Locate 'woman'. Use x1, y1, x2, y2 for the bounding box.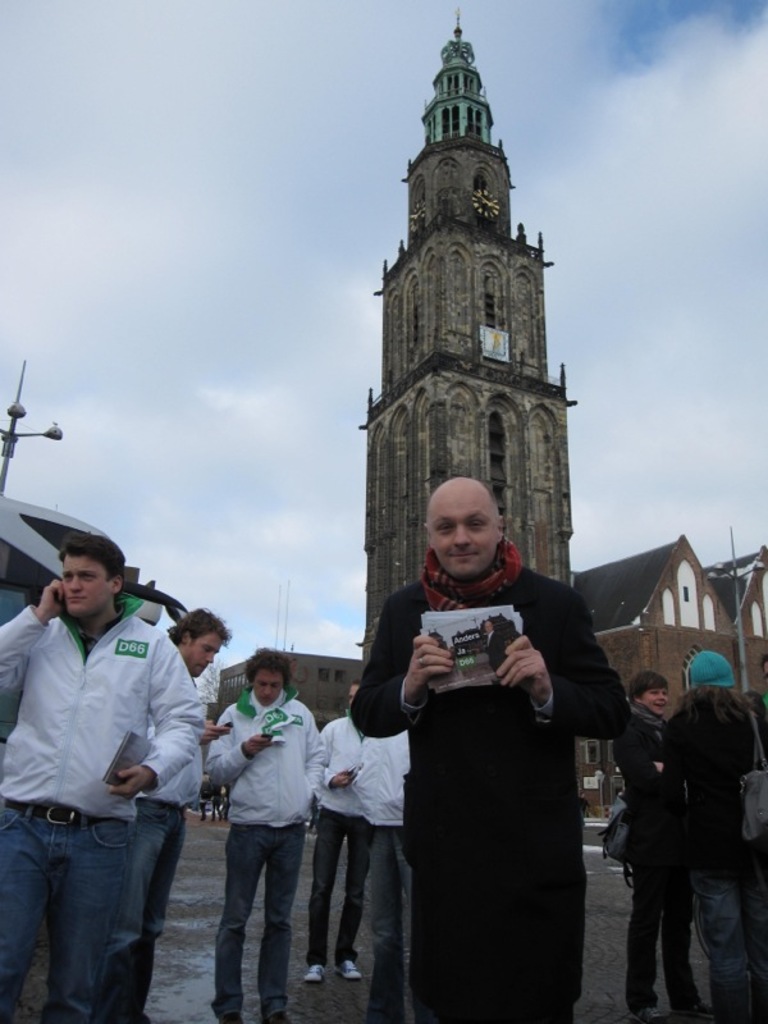
622, 628, 767, 1021.
